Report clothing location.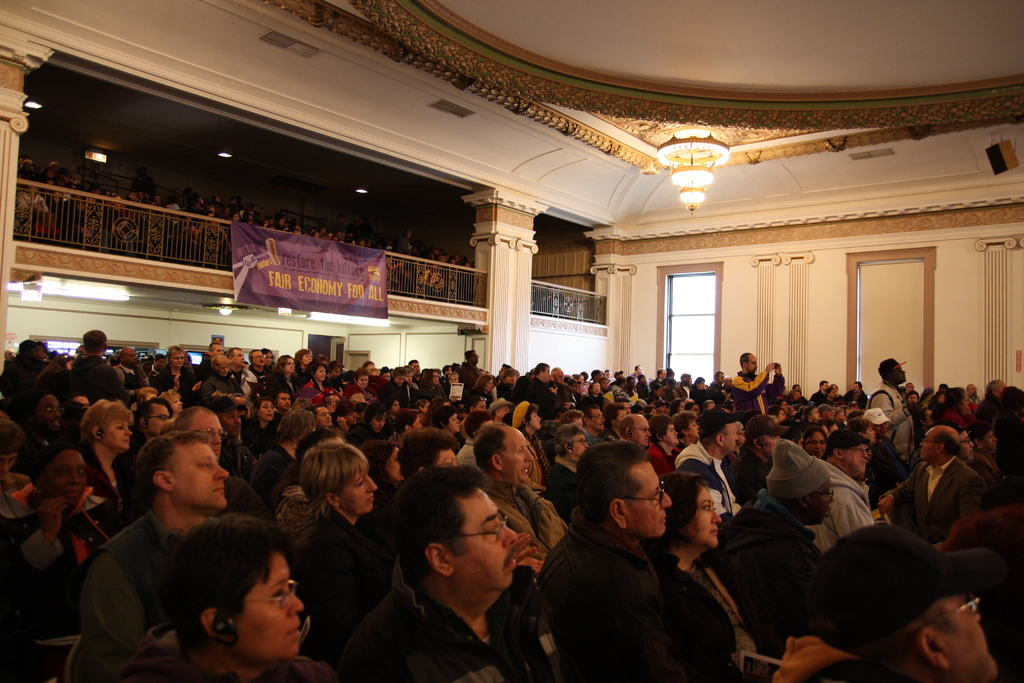
Report: 673, 440, 742, 526.
